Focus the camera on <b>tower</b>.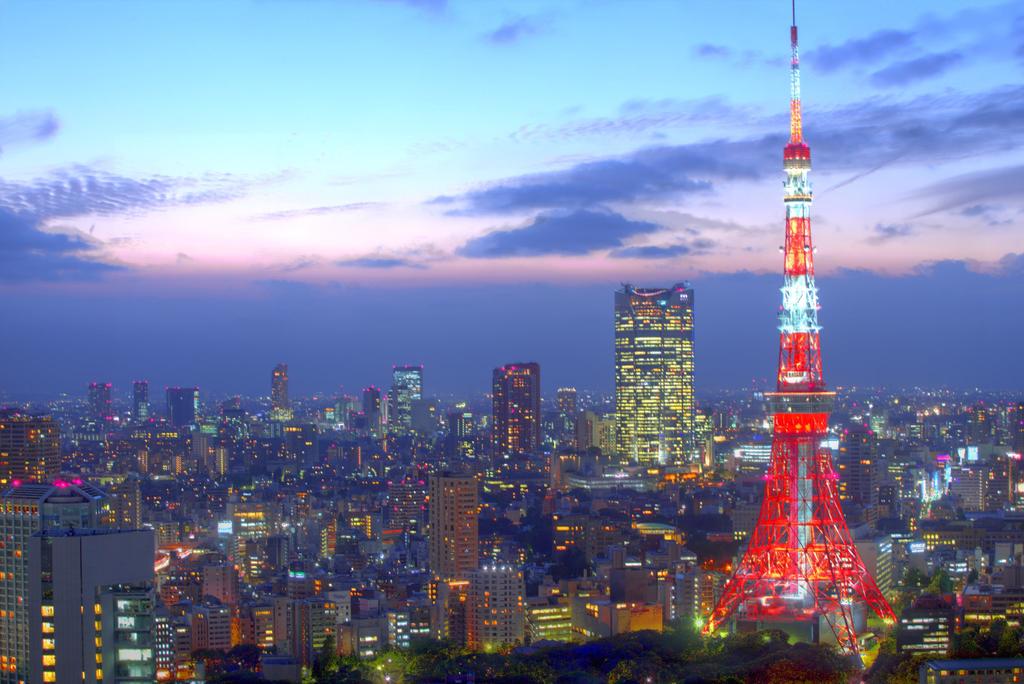
Focus region: bbox(844, 434, 885, 507).
